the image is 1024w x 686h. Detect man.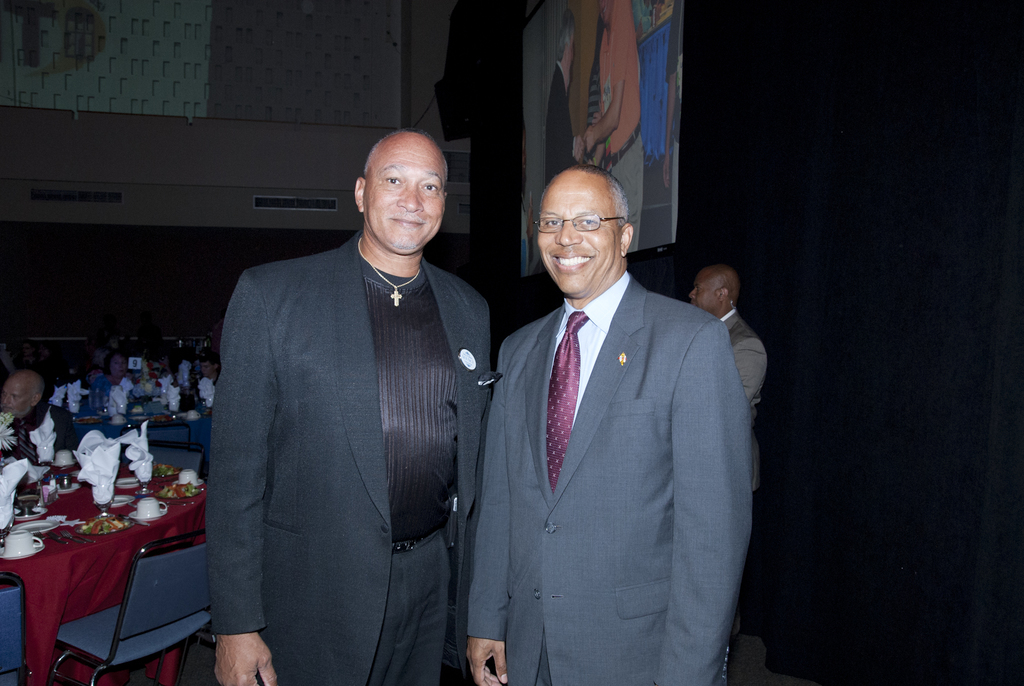
Detection: 196 104 494 683.
